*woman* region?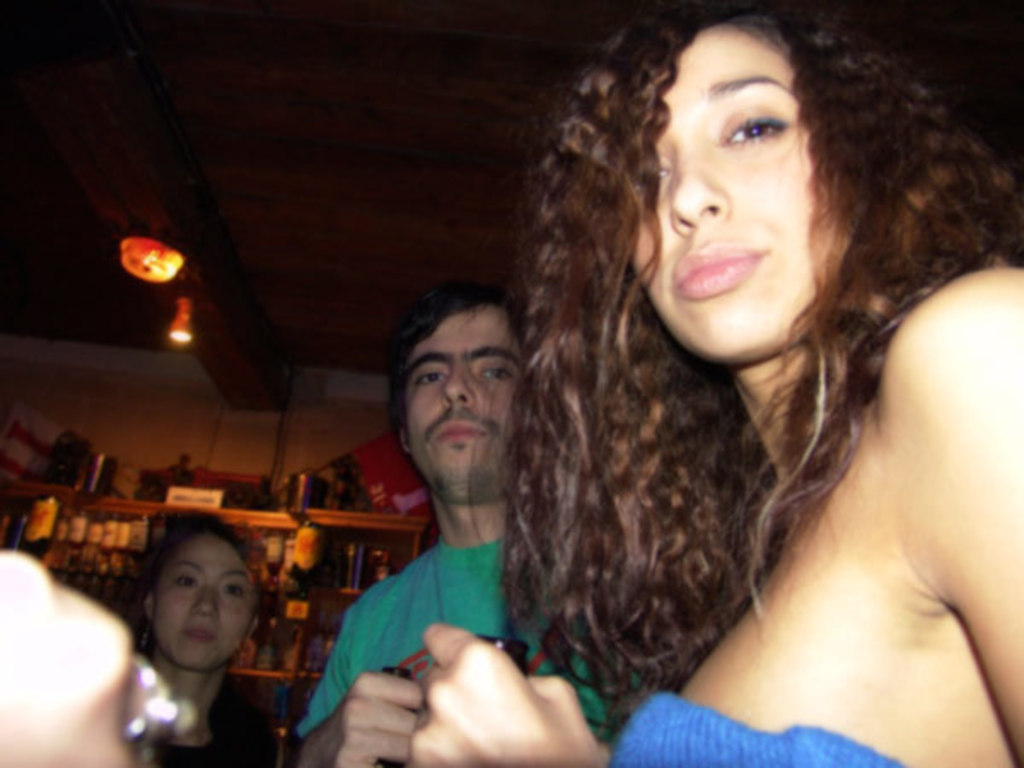
(left=123, top=509, right=288, bottom=766)
